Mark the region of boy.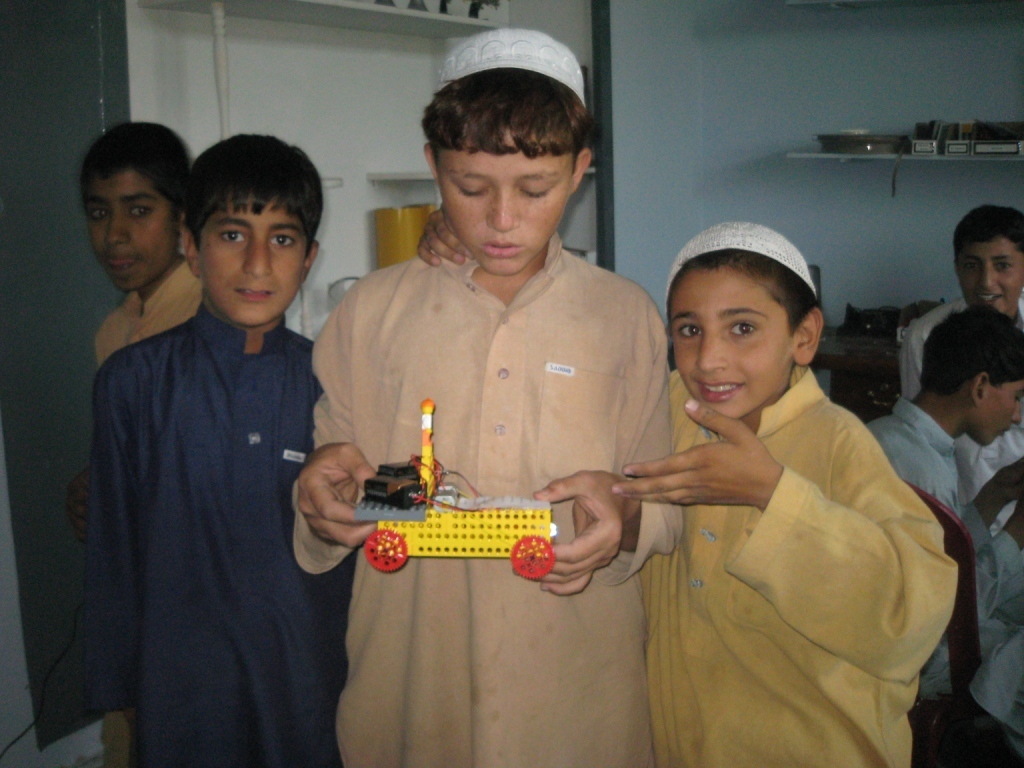
Region: detection(416, 195, 960, 766).
